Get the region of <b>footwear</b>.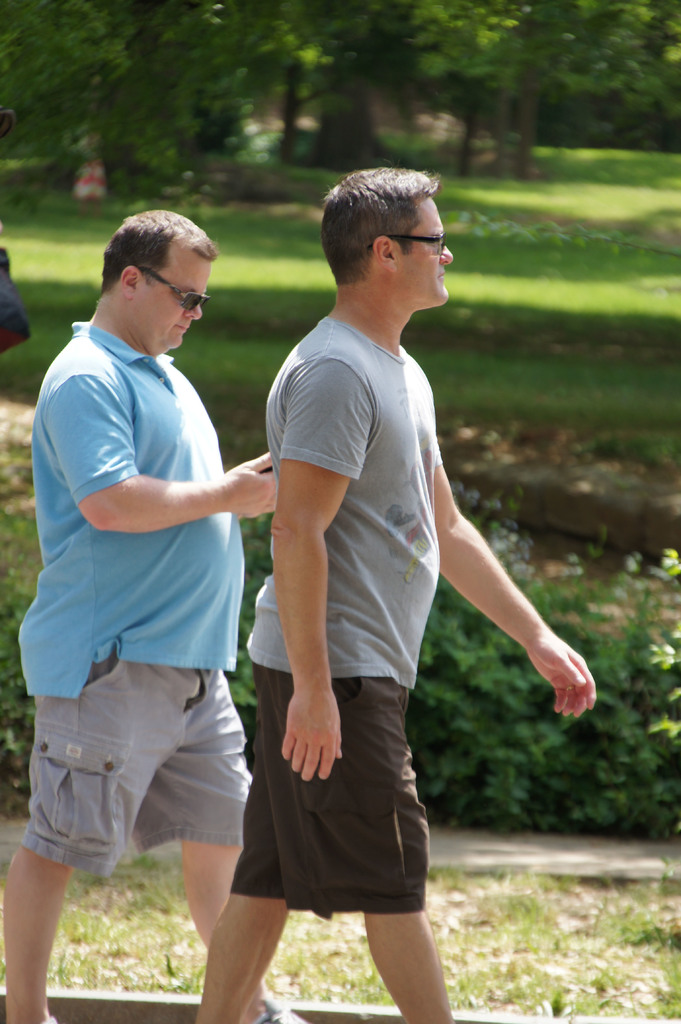
bbox=(255, 1005, 305, 1023).
